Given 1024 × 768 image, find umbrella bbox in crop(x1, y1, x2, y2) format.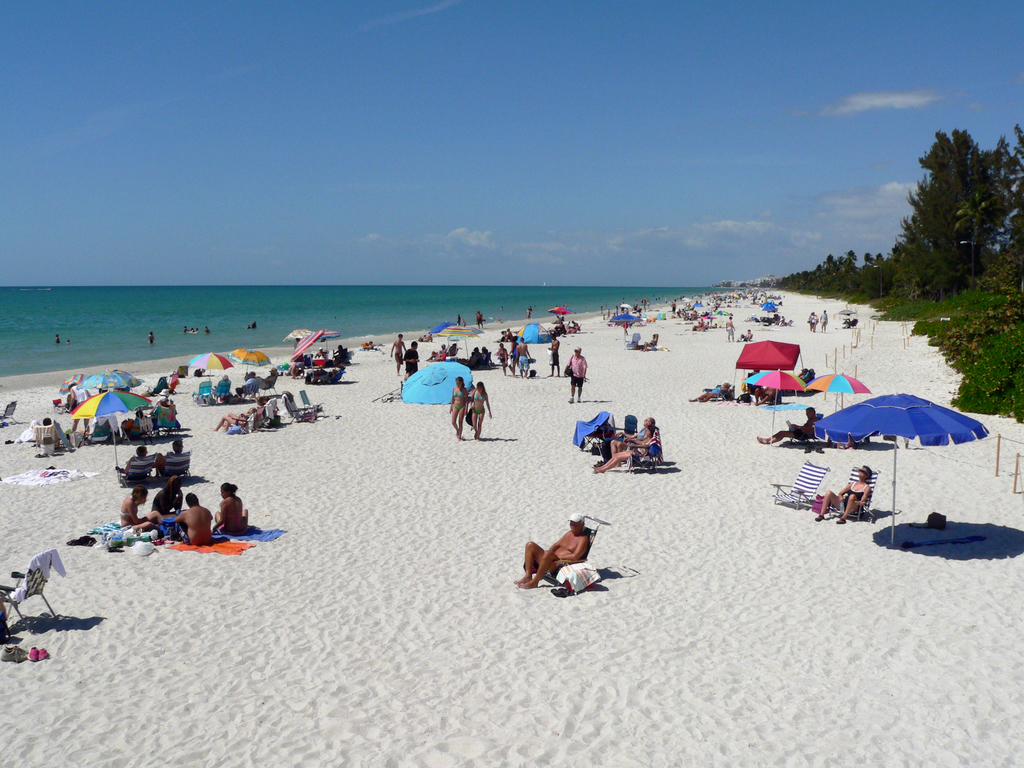
crop(234, 348, 273, 380).
